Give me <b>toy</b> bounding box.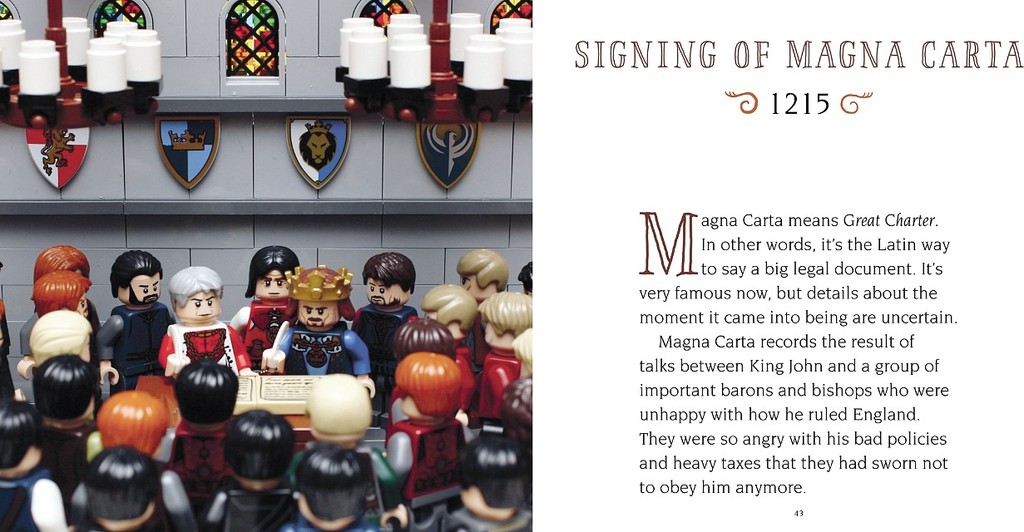
(77,436,176,531).
